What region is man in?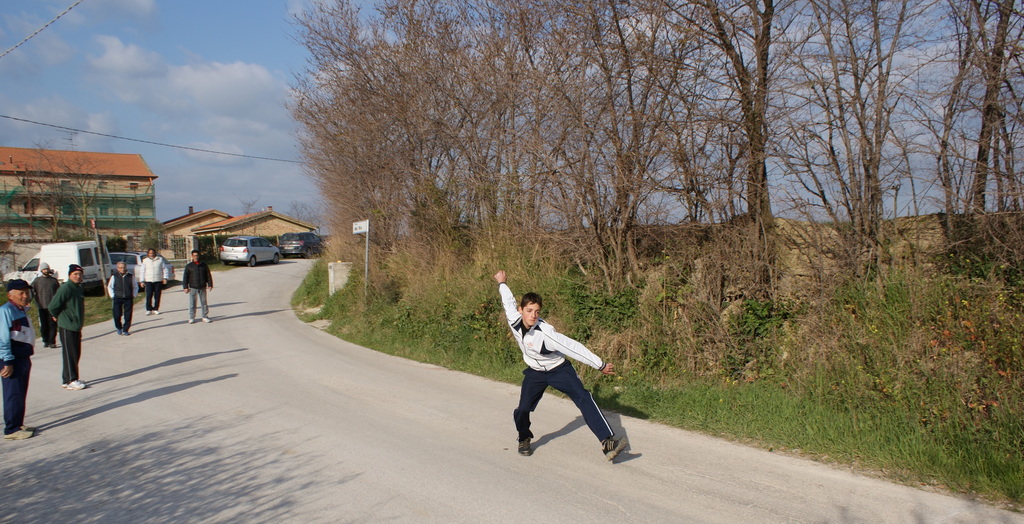
<region>184, 251, 219, 329</region>.
